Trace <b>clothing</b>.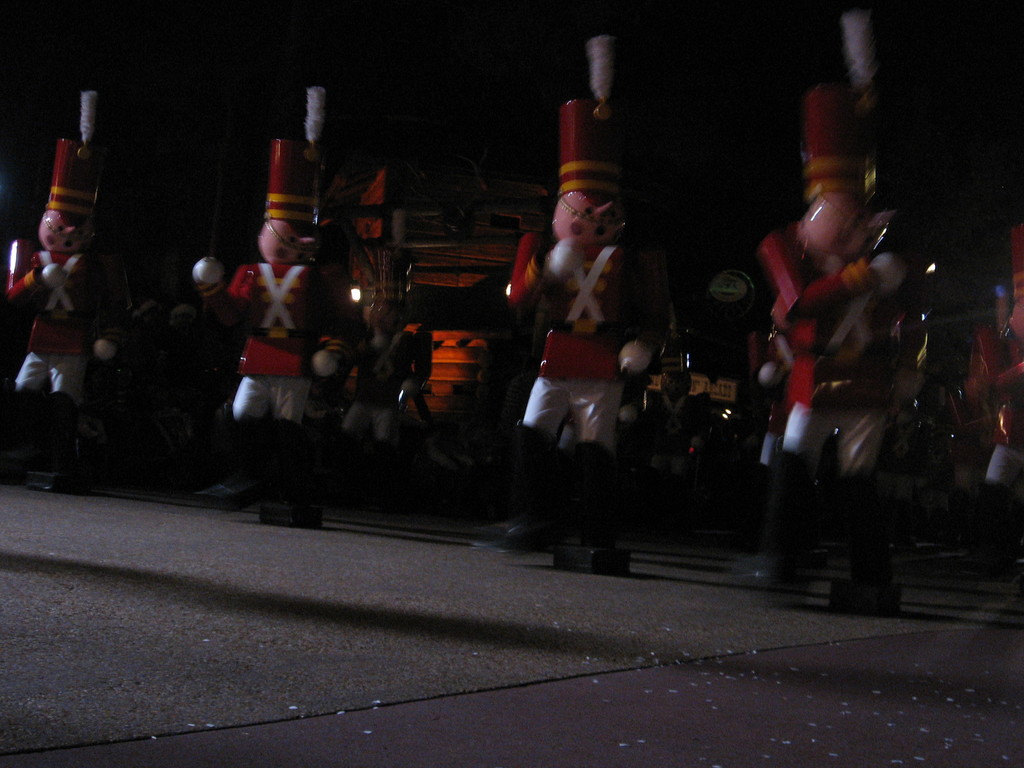
Traced to x1=197 y1=249 x2=353 y2=424.
